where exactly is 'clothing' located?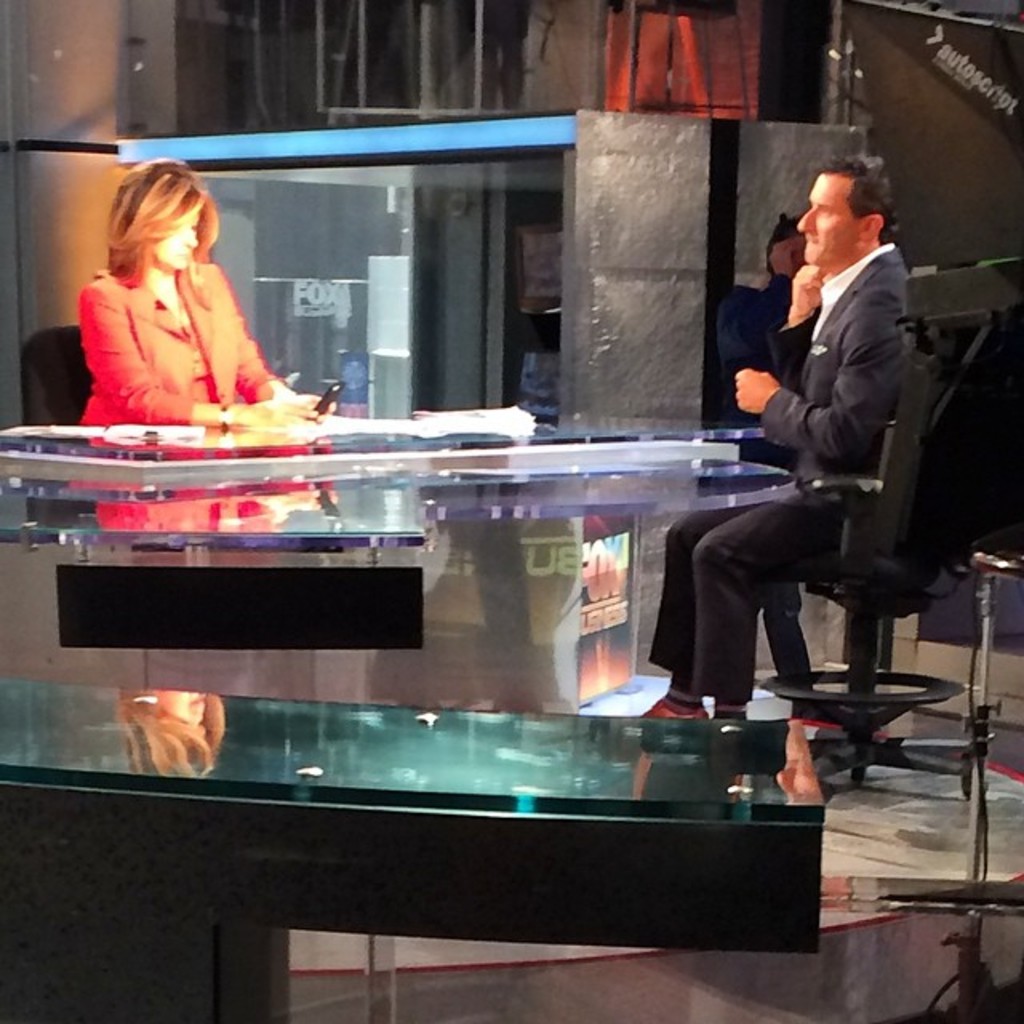
Its bounding box is <box>82,270,277,438</box>.
